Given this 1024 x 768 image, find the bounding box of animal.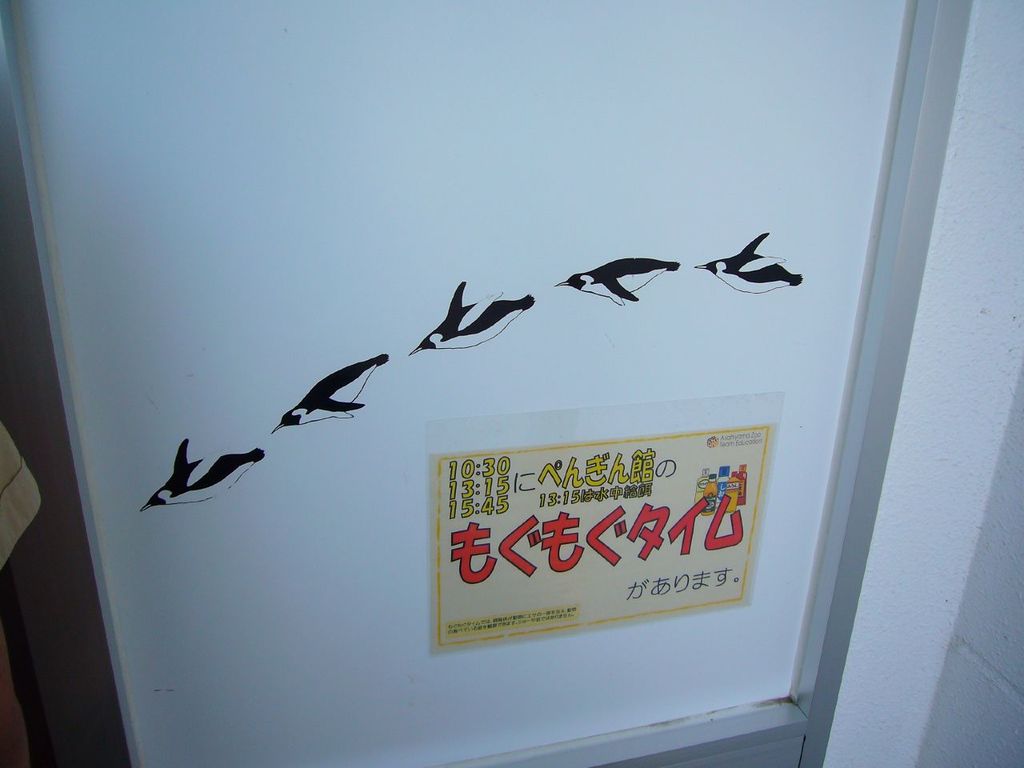
135:436:269:514.
